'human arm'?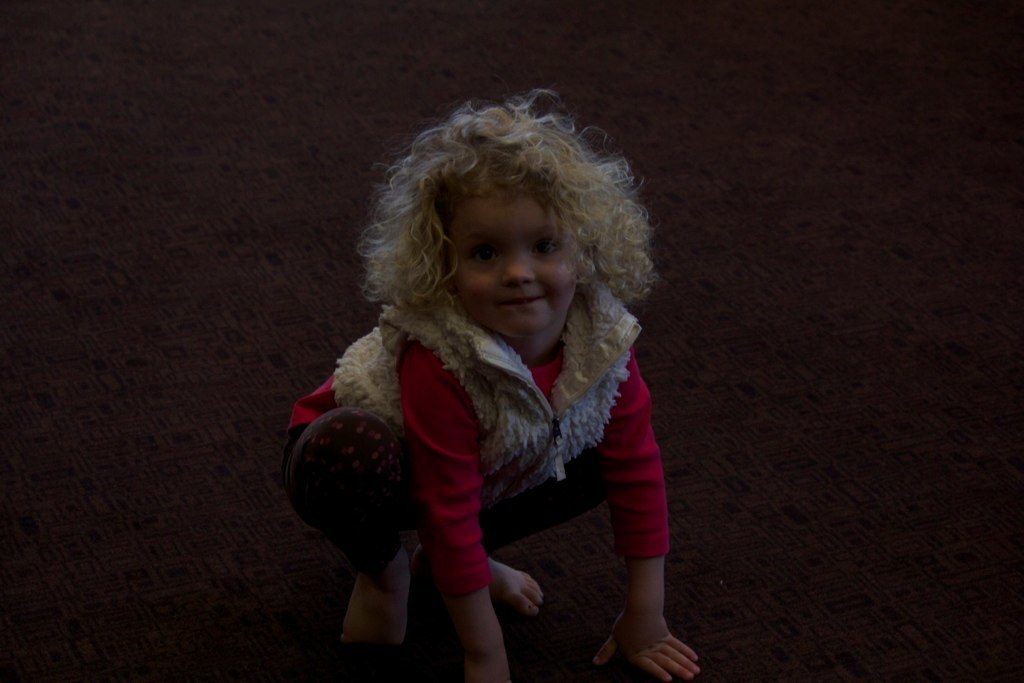
[401,335,516,682]
